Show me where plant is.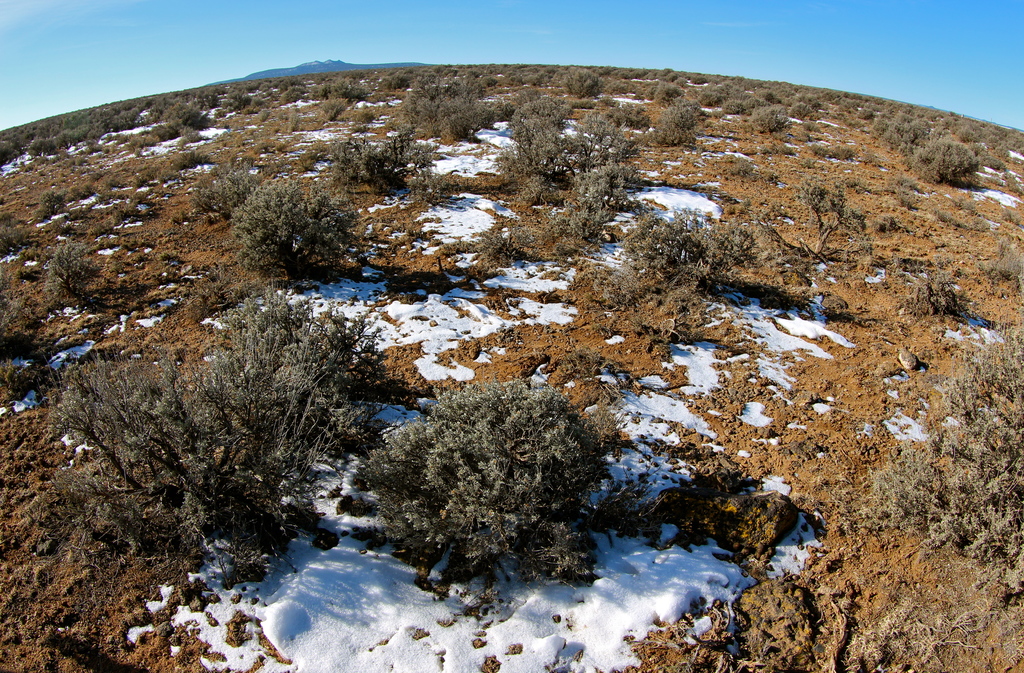
plant is at pyautogui.locateOnScreen(46, 237, 104, 303).
